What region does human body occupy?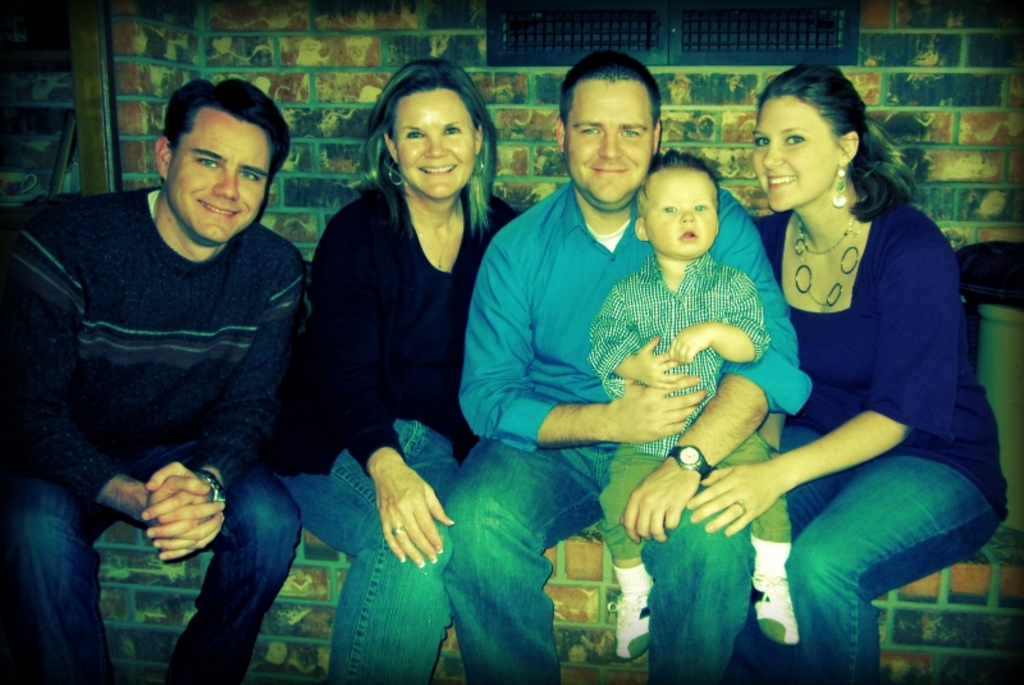
586,250,801,665.
